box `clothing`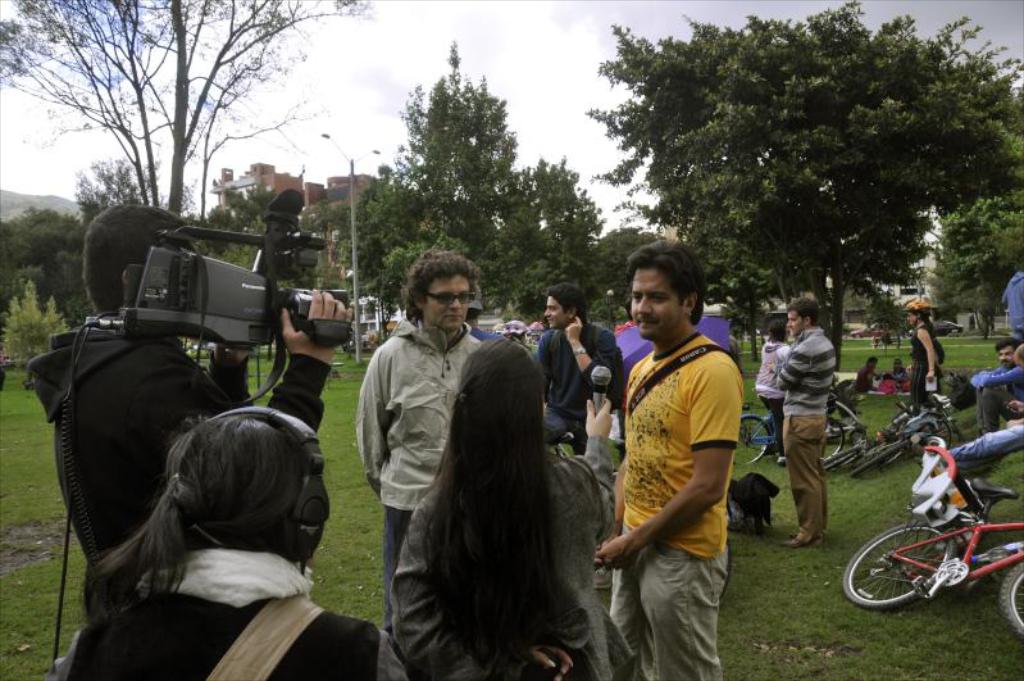
854:363:874:394
